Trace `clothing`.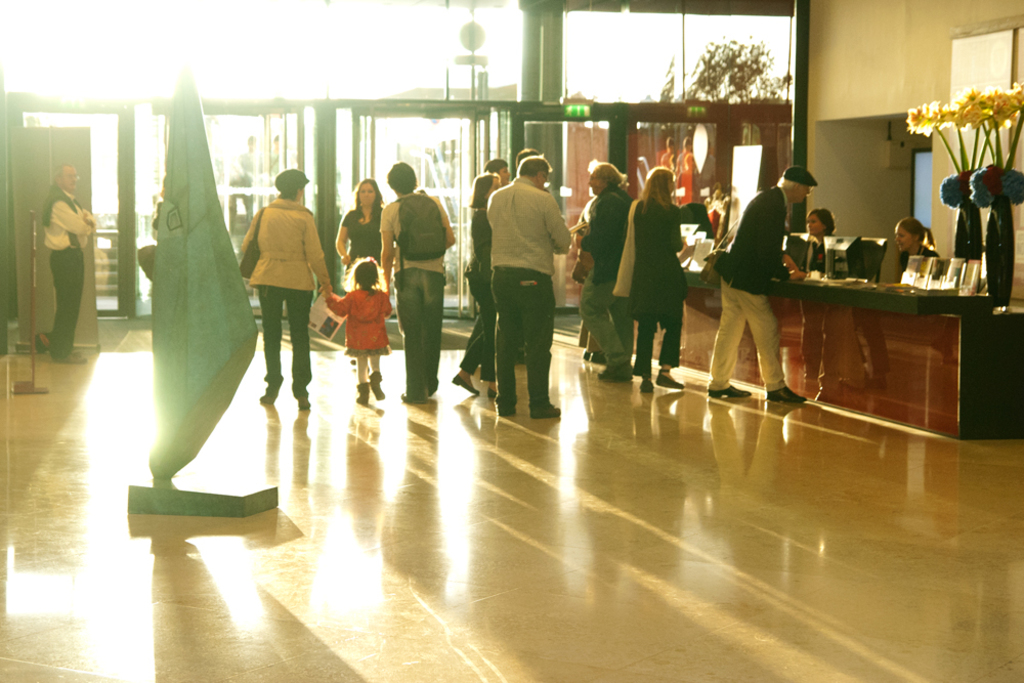
Traced to <bbox>709, 189, 790, 389</bbox>.
